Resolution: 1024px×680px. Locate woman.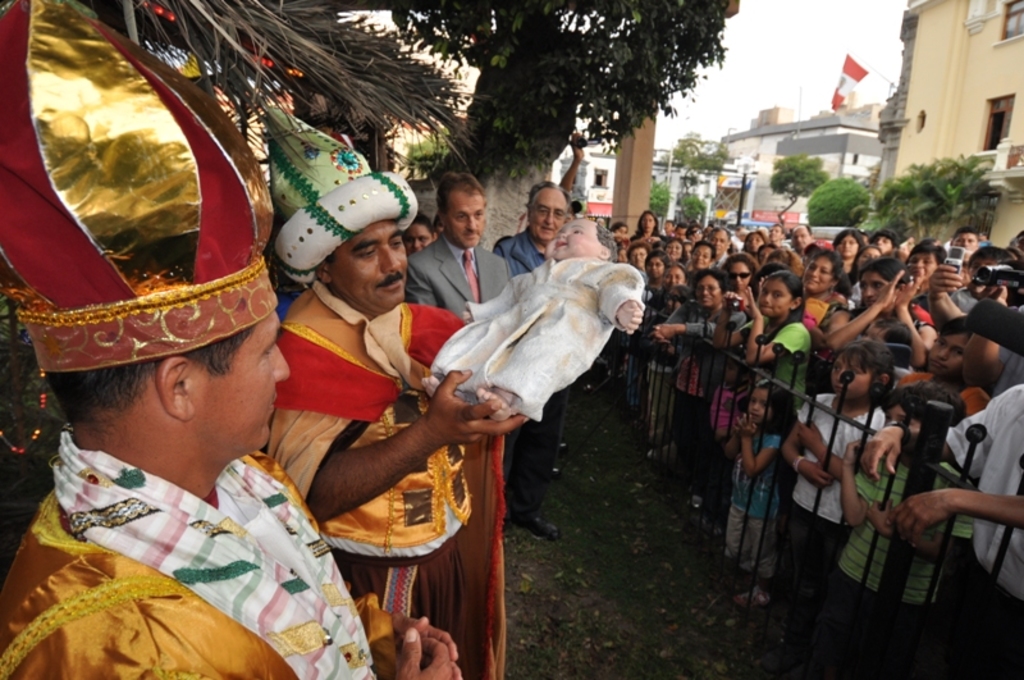
{"x1": 655, "y1": 265, "x2": 685, "y2": 311}.
